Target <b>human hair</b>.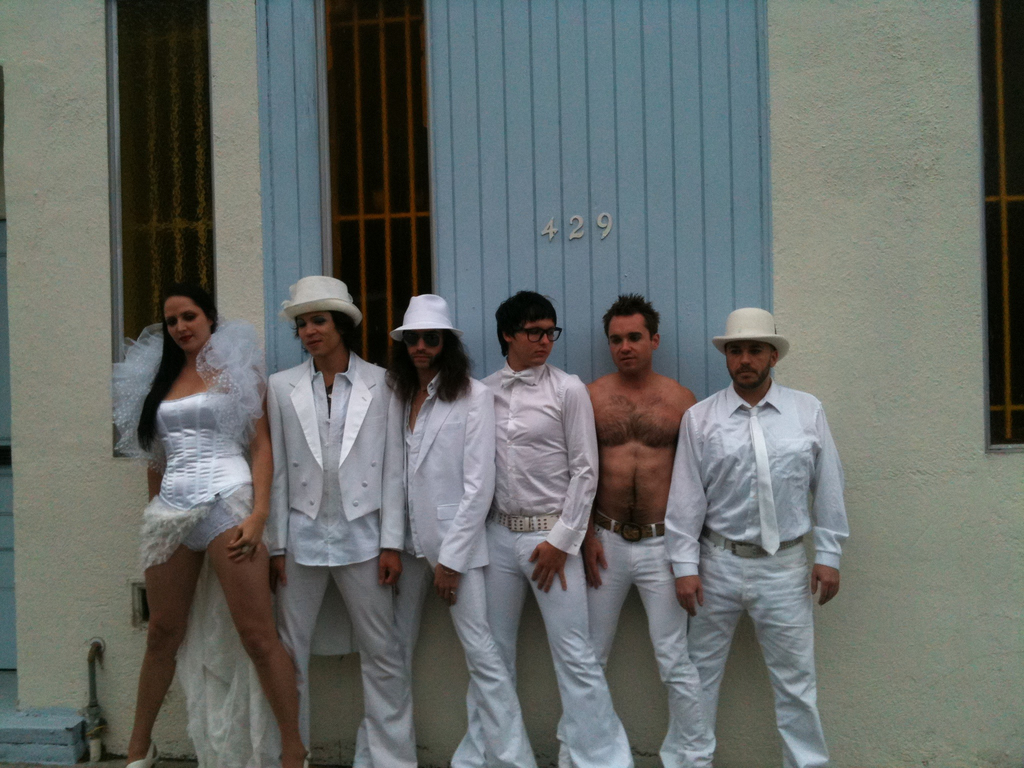
Target region: 497 294 555 351.
